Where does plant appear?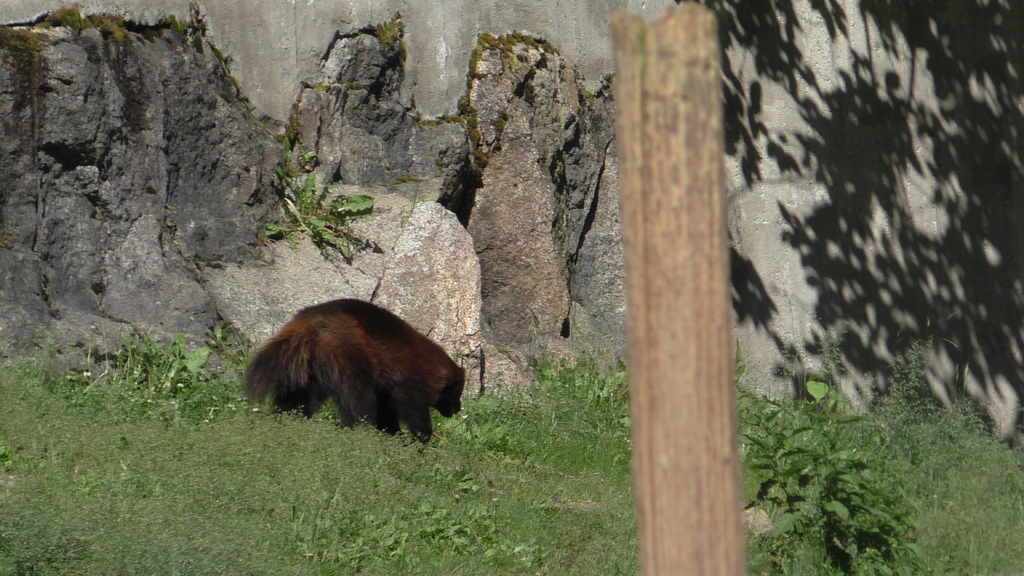
Appears at (left=266, top=132, right=392, bottom=266).
